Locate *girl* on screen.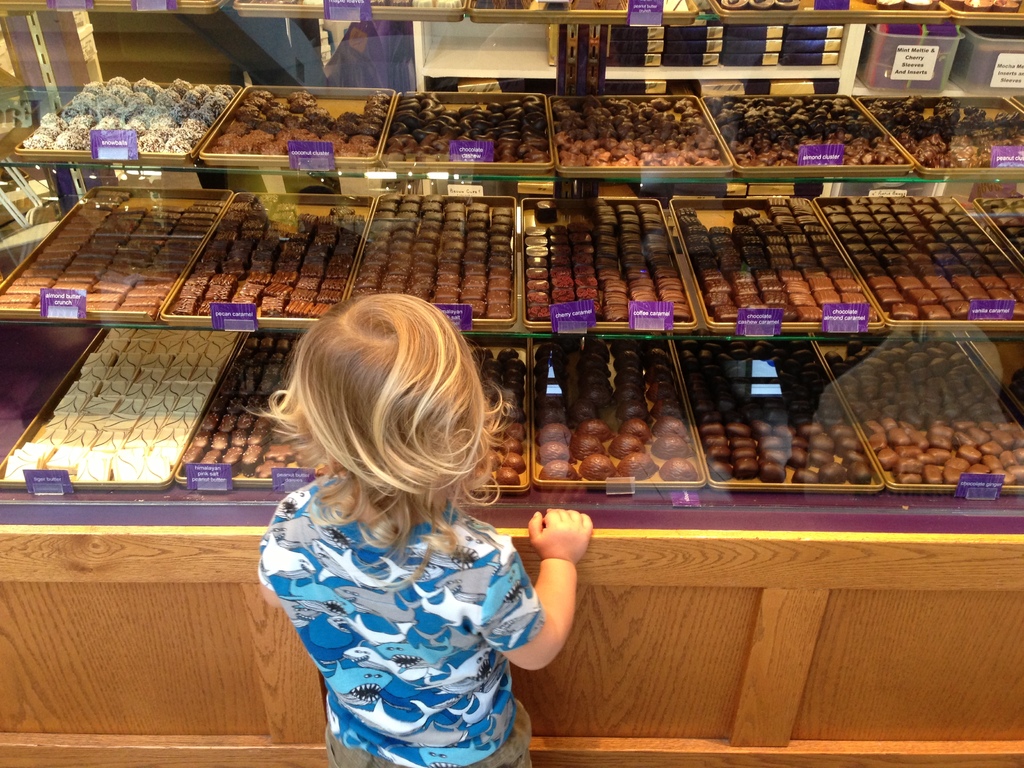
On screen at [255, 293, 594, 767].
